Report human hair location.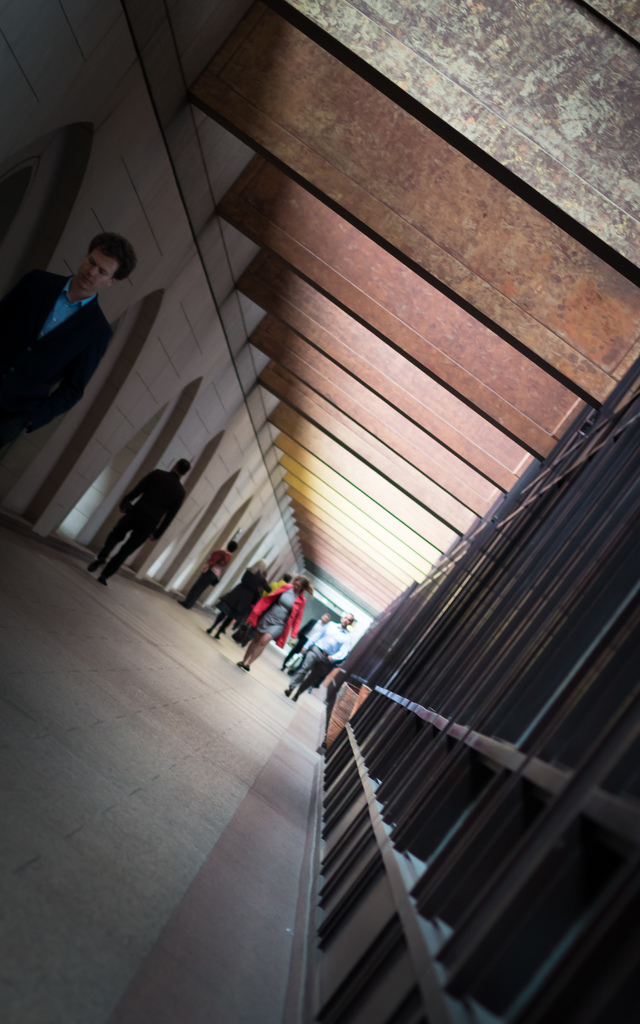
Report: 86,232,141,280.
